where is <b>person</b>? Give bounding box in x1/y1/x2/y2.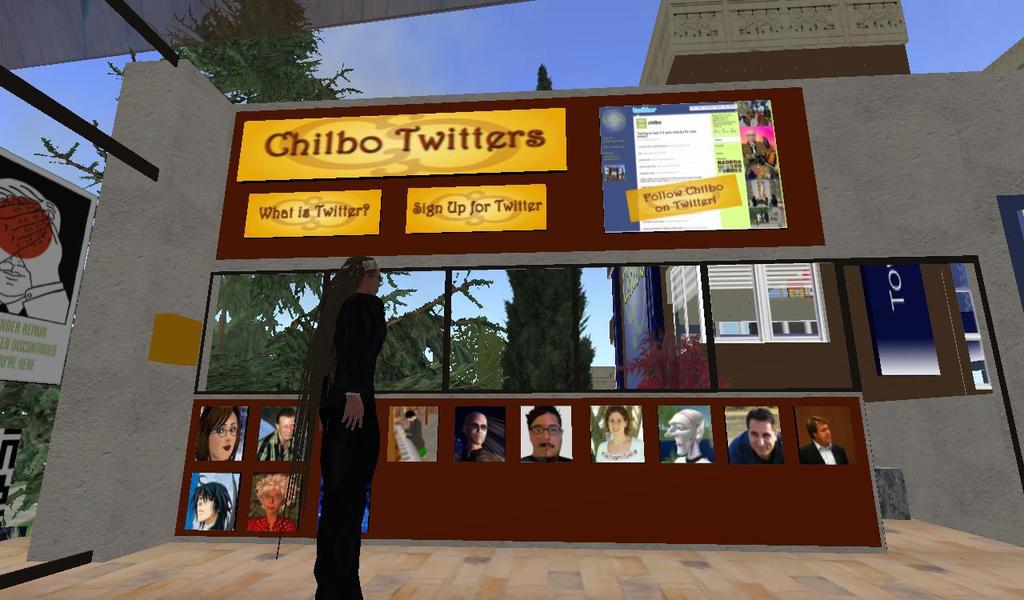
194/403/243/462.
